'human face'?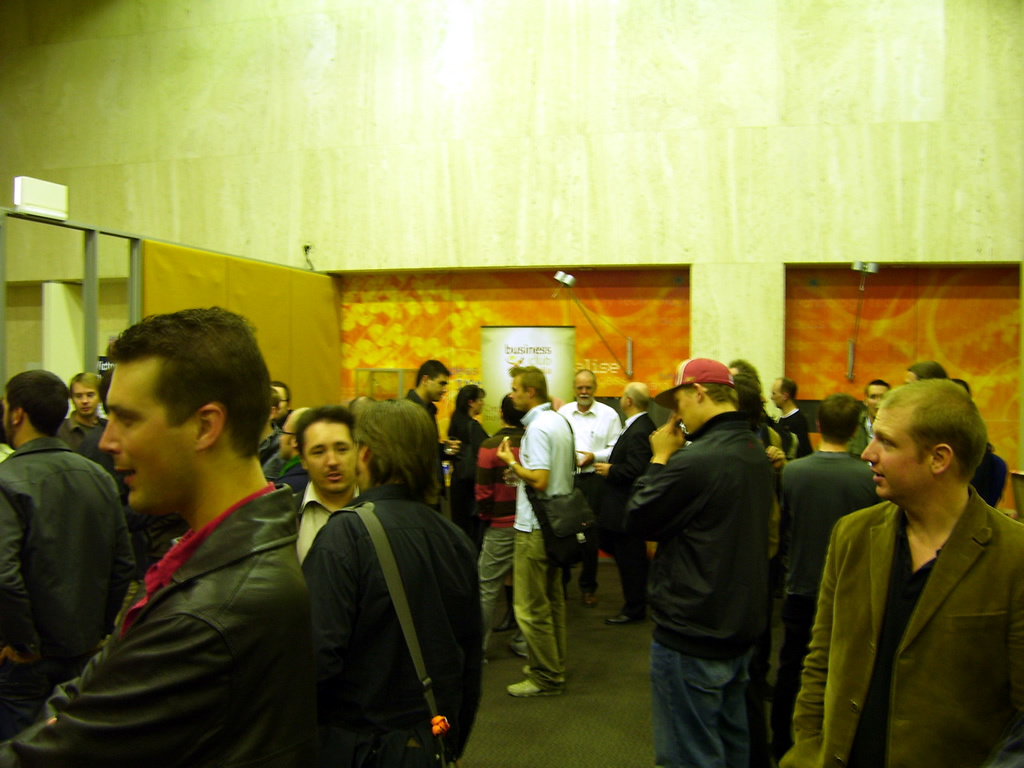
428,374,447,400
